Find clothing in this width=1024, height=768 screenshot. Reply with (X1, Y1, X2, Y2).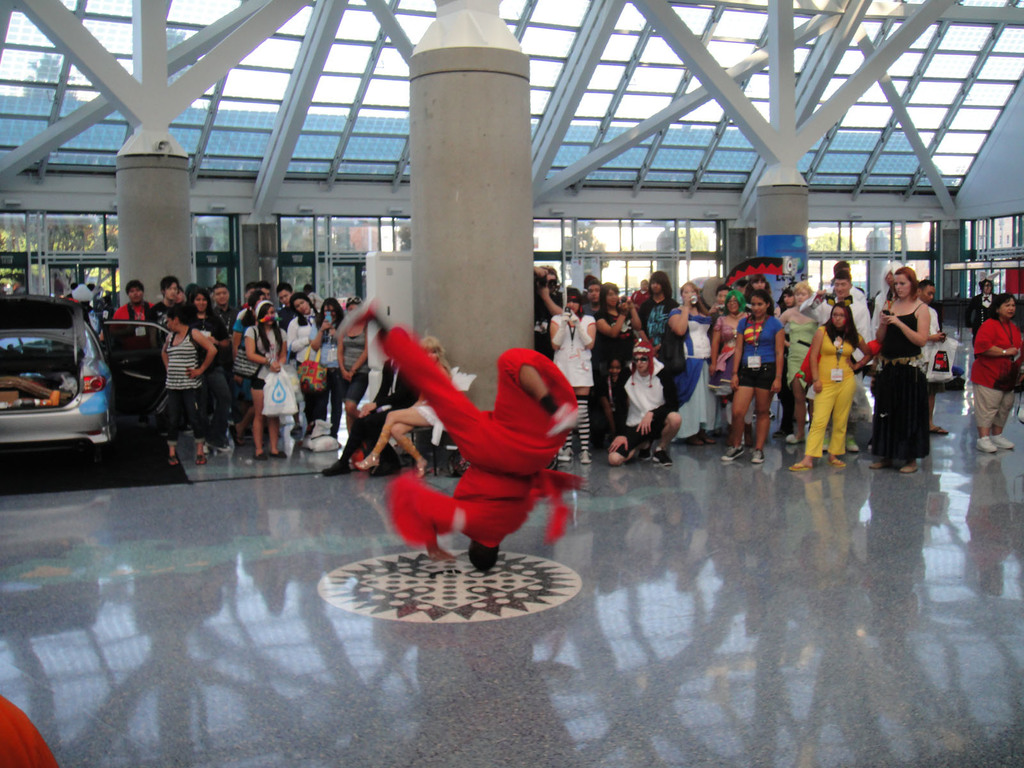
(593, 306, 640, 399).
